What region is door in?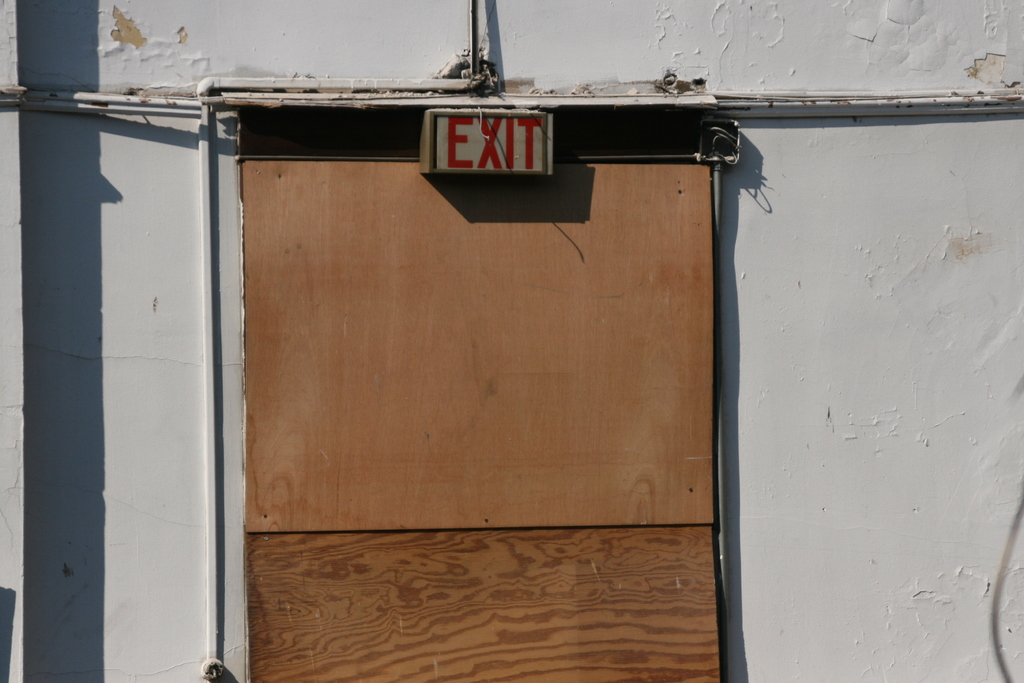
{"left": 223, "top": 118, "right": 724, "bottom": 682}.
